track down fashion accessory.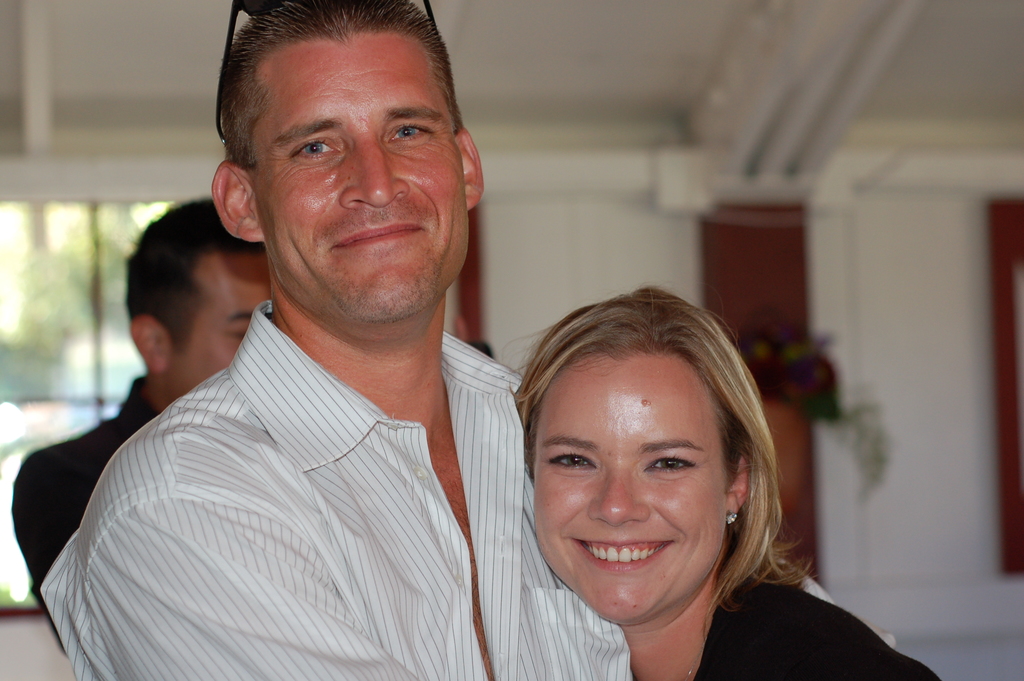
Tracked to bbox=(215, 0, 443, 142).
